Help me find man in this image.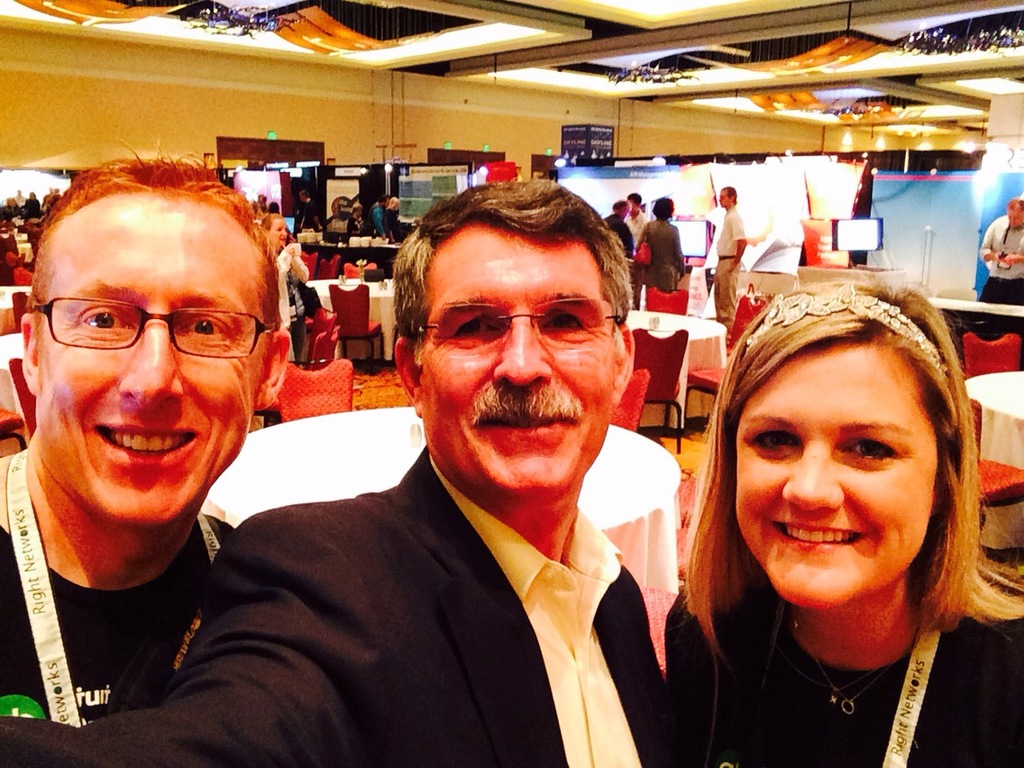
Found it: region(259, 213, 308, 331).
